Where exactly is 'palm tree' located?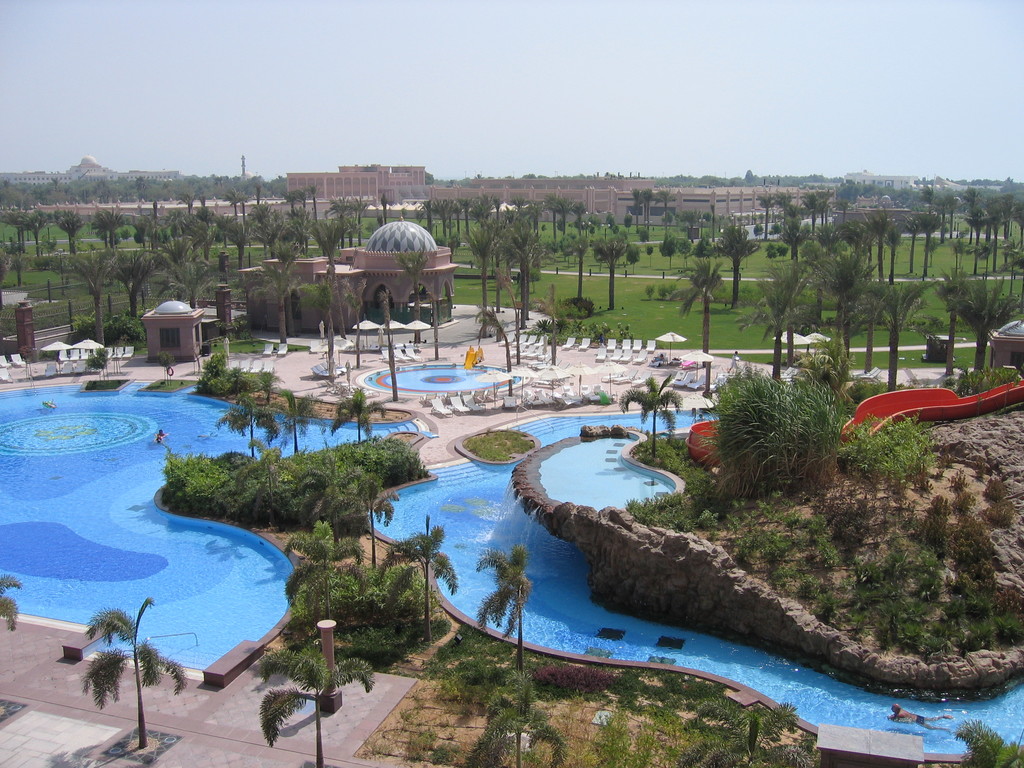
Its bounding box is [884,223,908,270].
